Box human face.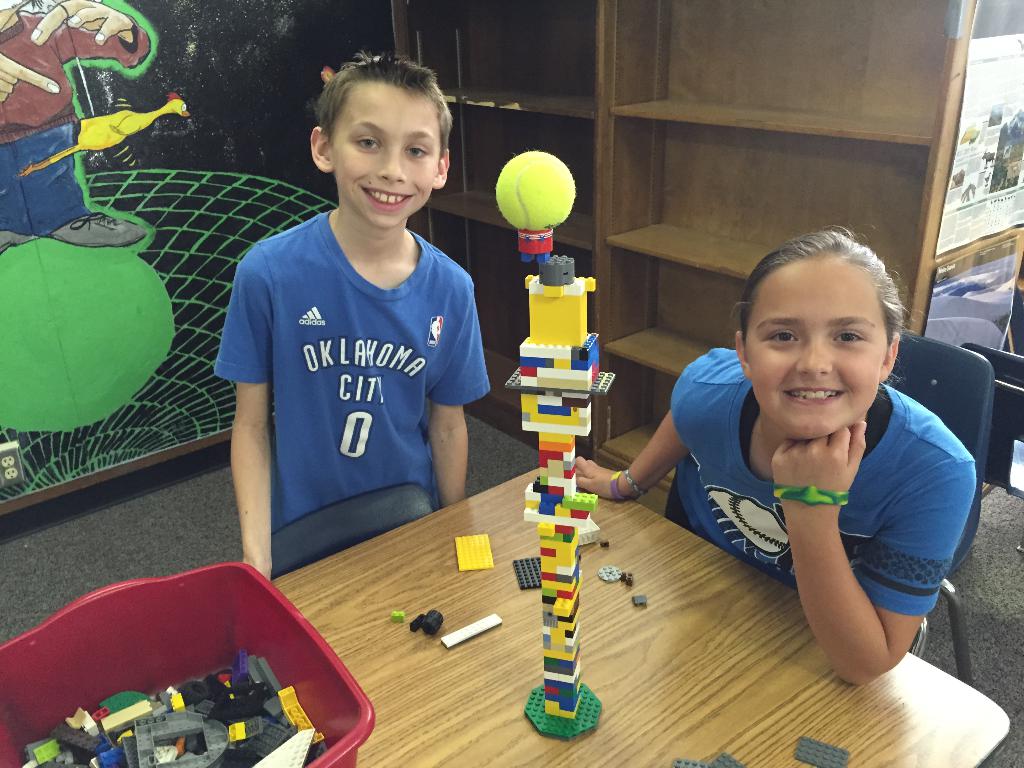
{"x1": 329, "y1": 77, "x2": 445, "y2": 230}.
